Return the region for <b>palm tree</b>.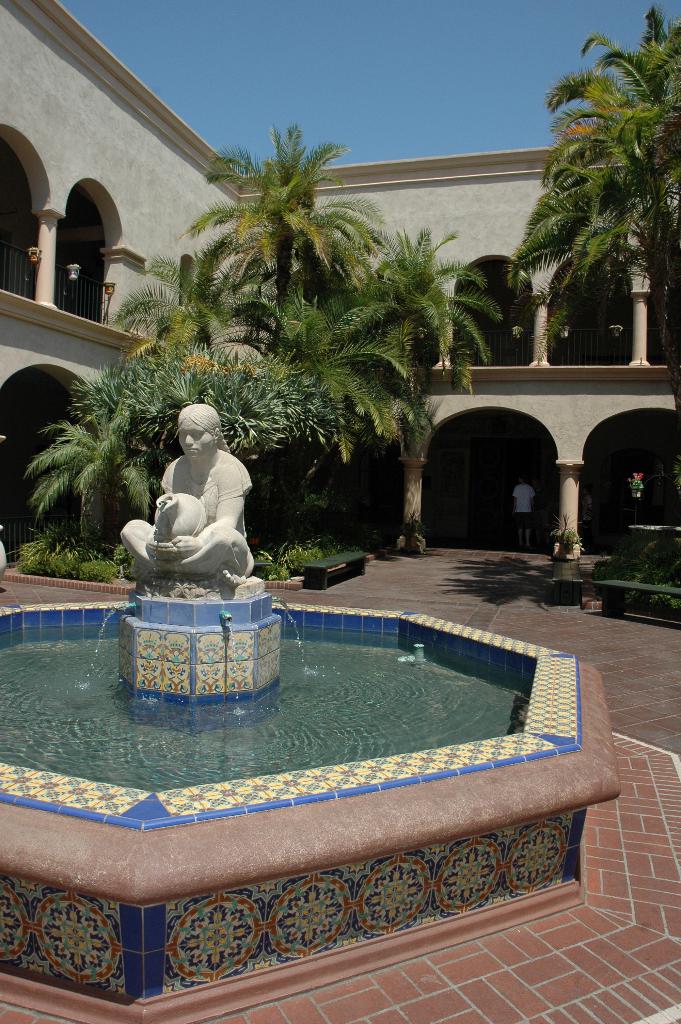
575, 4, 680, 344.
